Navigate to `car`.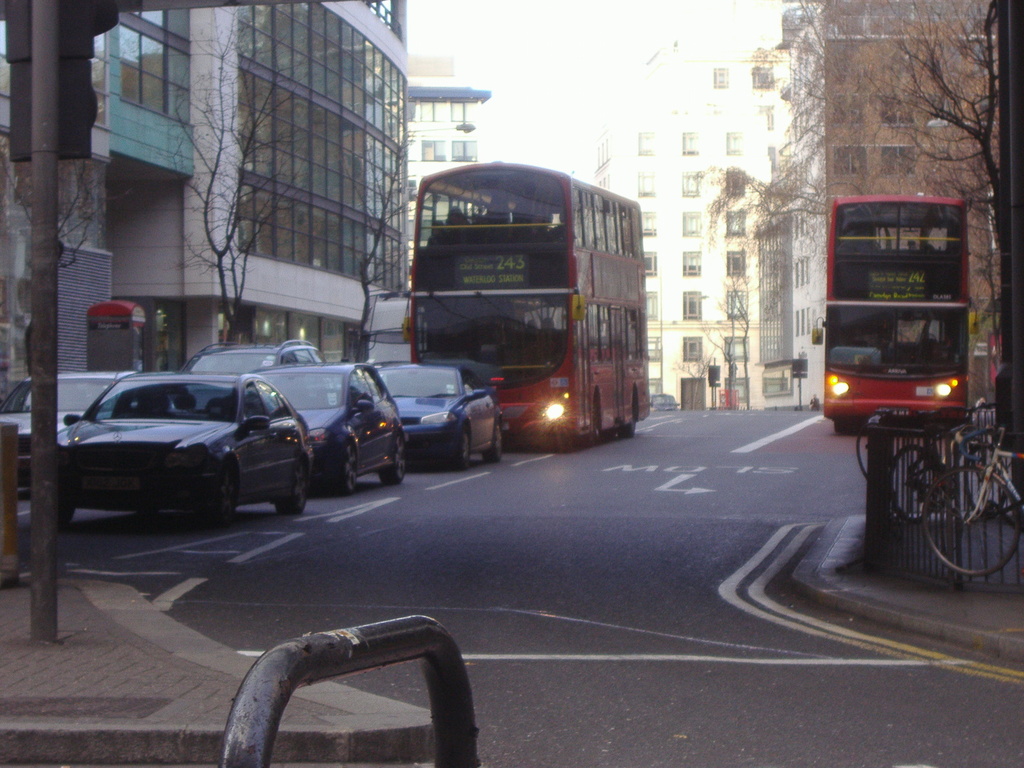
Navigation target: x1=375, y1=362, x2=509, y2=463.
